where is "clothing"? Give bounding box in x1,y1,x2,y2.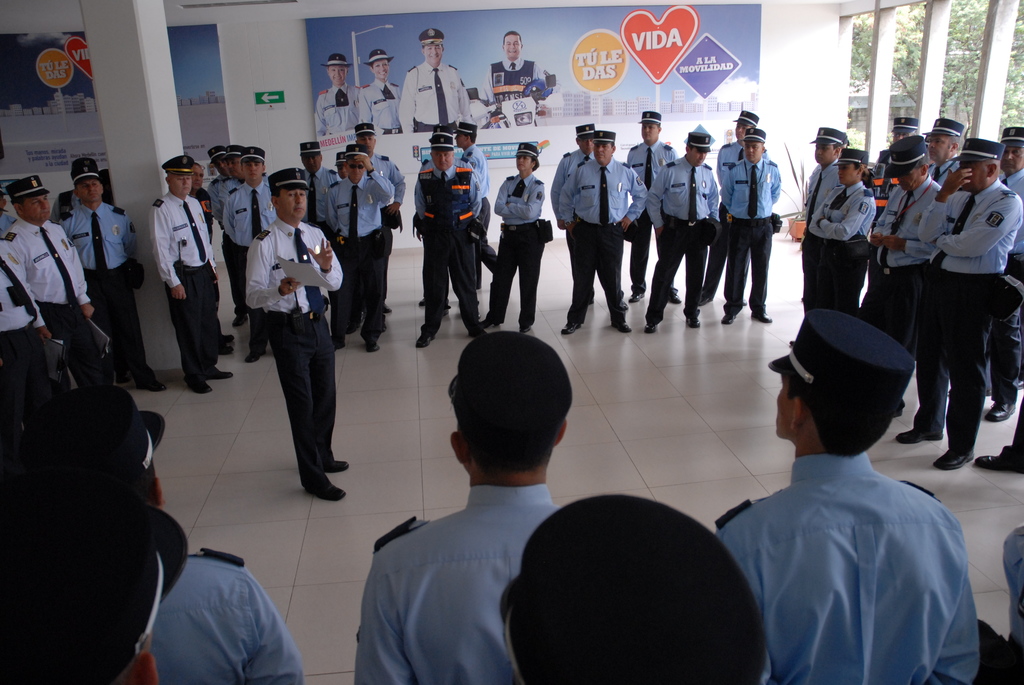
713,120,746,311.
